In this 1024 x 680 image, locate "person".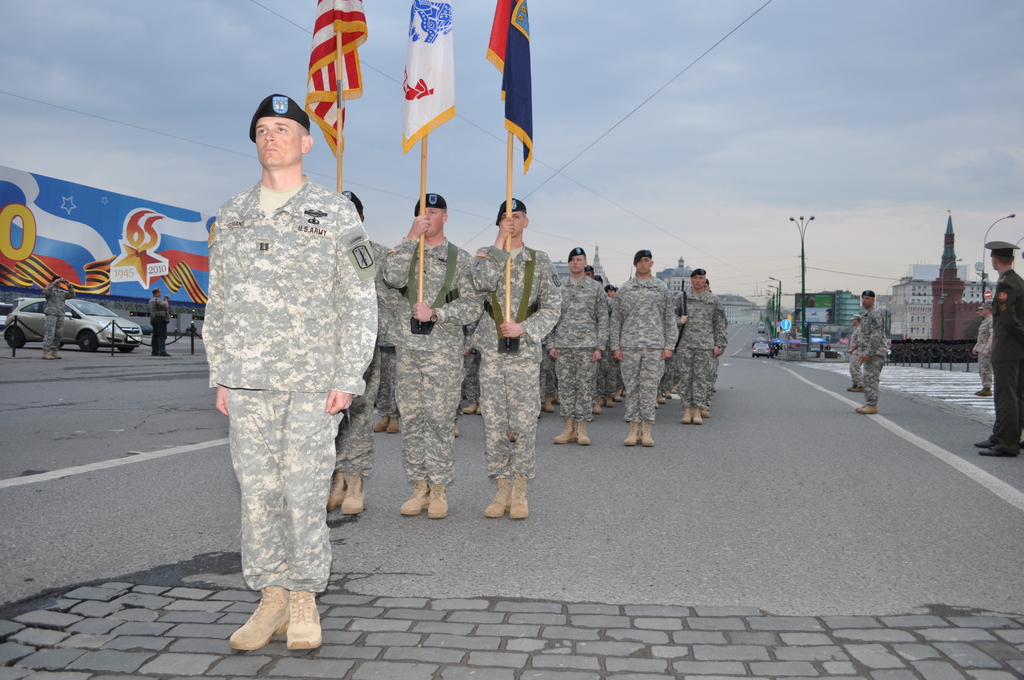
Bounding box: bbox(970, 298, 995, 395).
